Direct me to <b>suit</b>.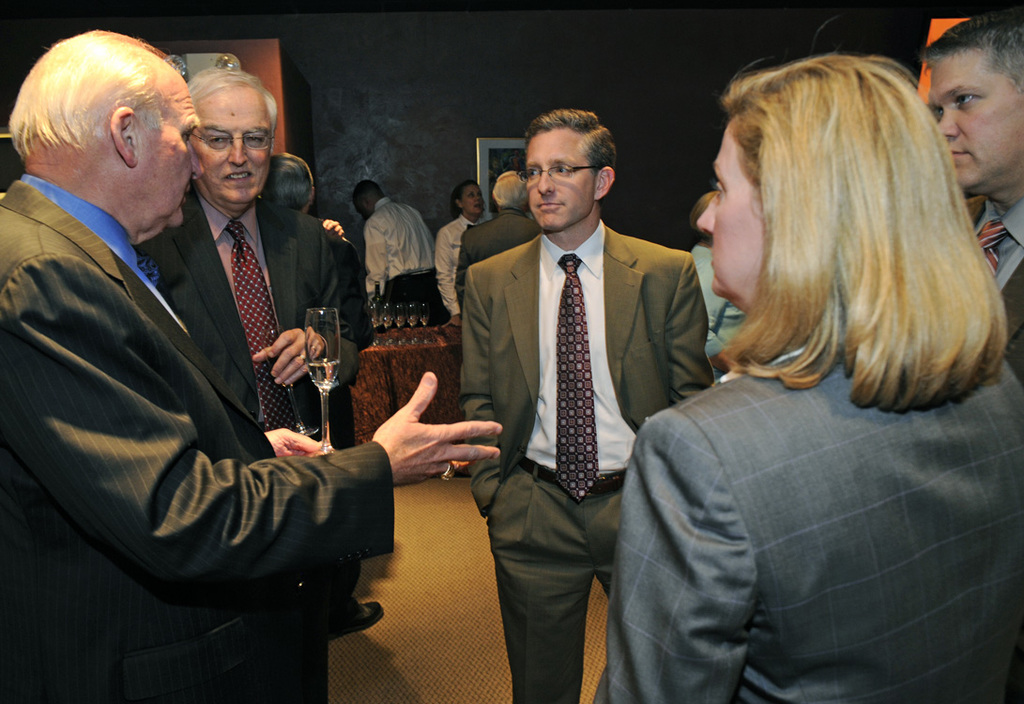
Direction: {"left": 0, "top": 175, "right": 397, "bottom": 703}.
